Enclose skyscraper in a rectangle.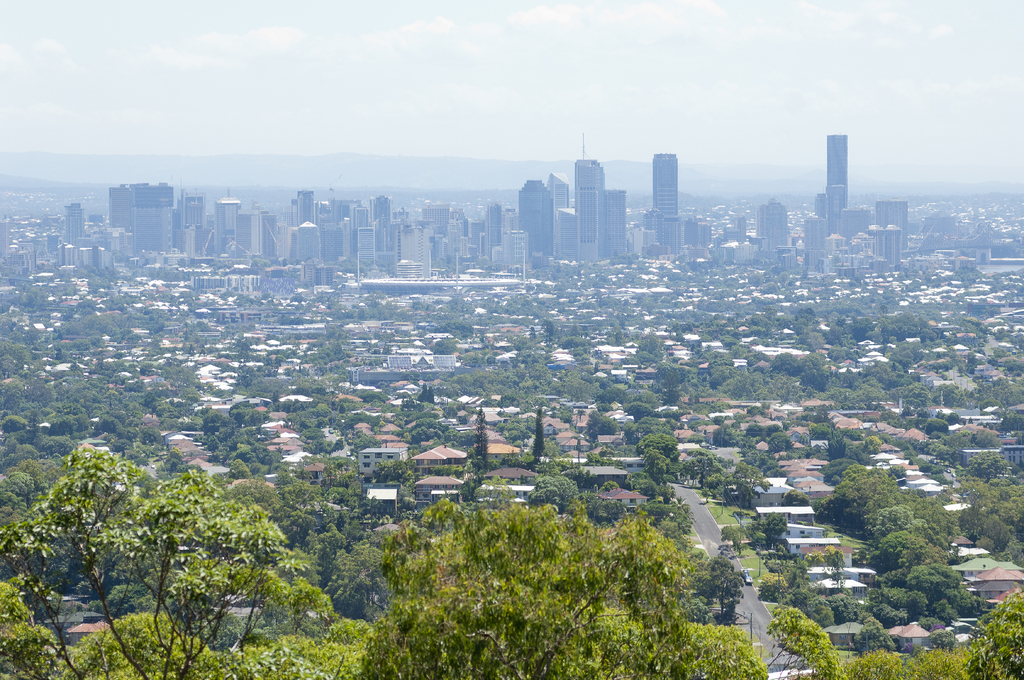
left=694, top=229, right=718, bottom=257.
